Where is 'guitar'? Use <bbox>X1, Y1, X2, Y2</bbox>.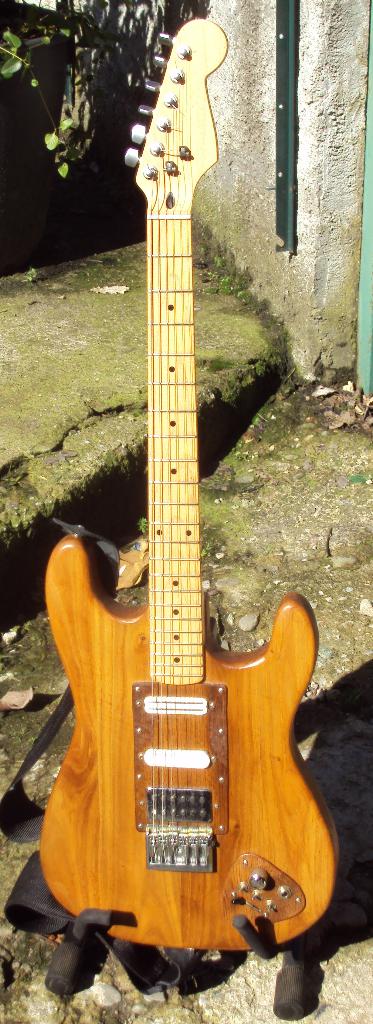
<bbox>38, 9, 342, 993</bbox>.
